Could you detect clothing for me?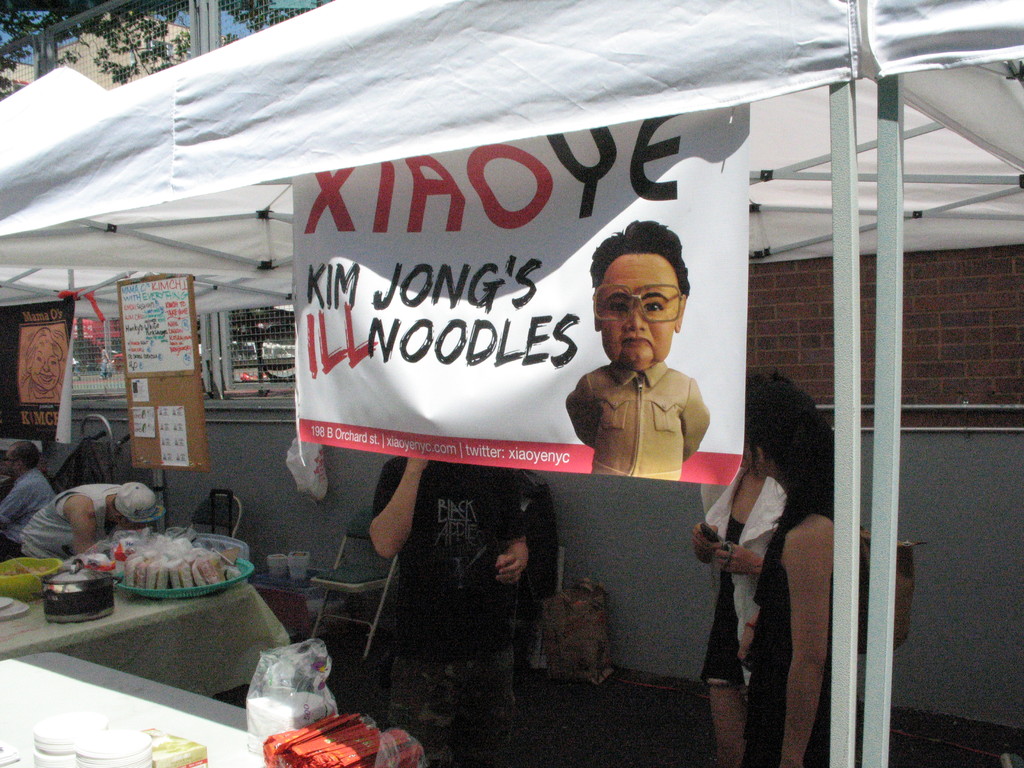
Detection result: bbox=(369, 447, 536, 756).
